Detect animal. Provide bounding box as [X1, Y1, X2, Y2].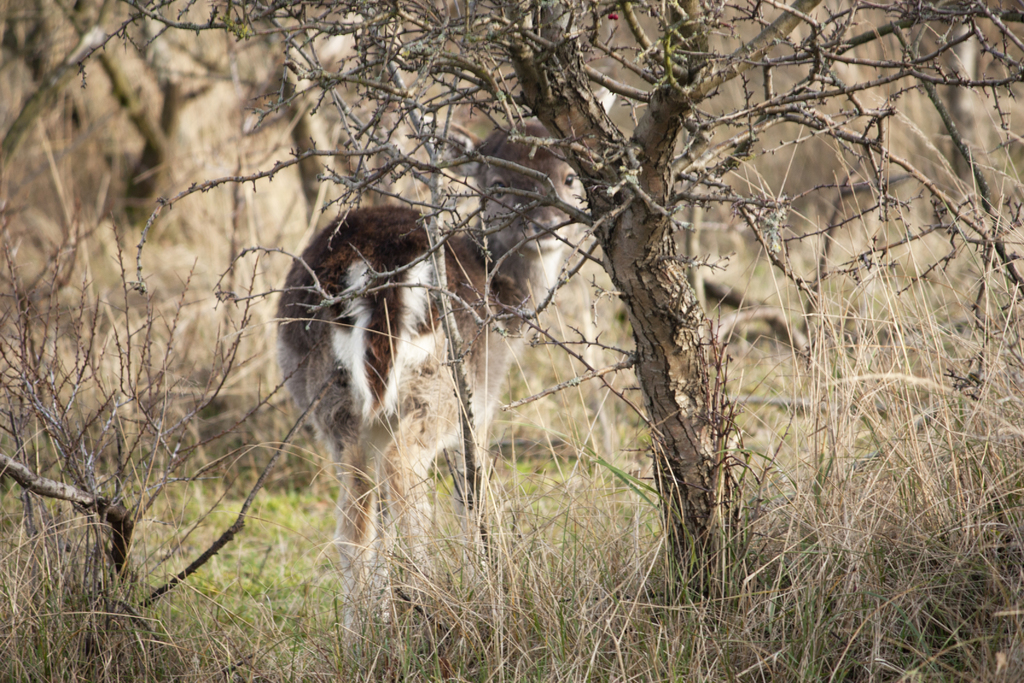
[269, 78, 613, 682].
